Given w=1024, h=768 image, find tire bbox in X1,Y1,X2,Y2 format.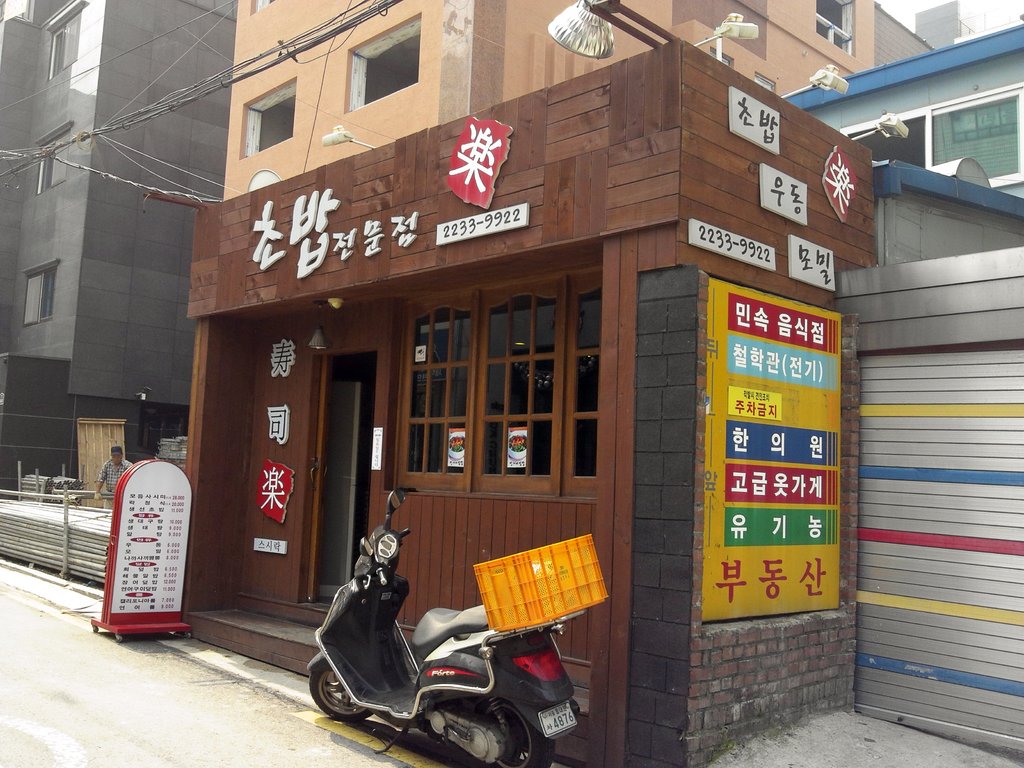
308,667,378,721.
